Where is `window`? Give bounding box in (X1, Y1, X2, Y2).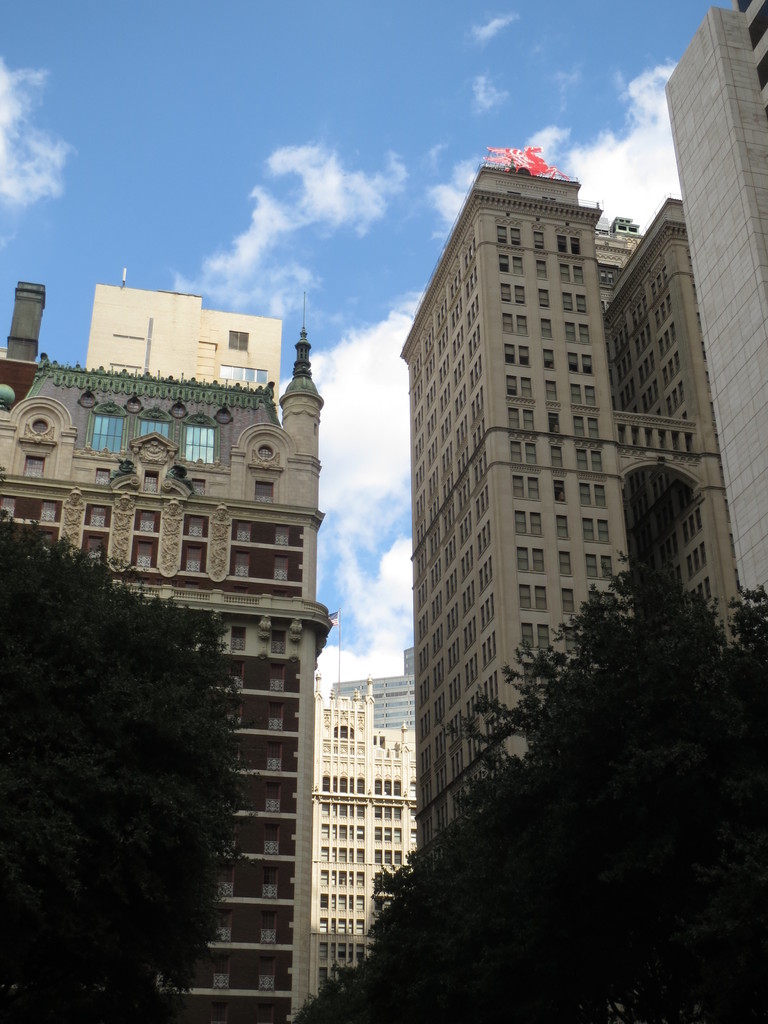
(503, 342, 515, 362).
